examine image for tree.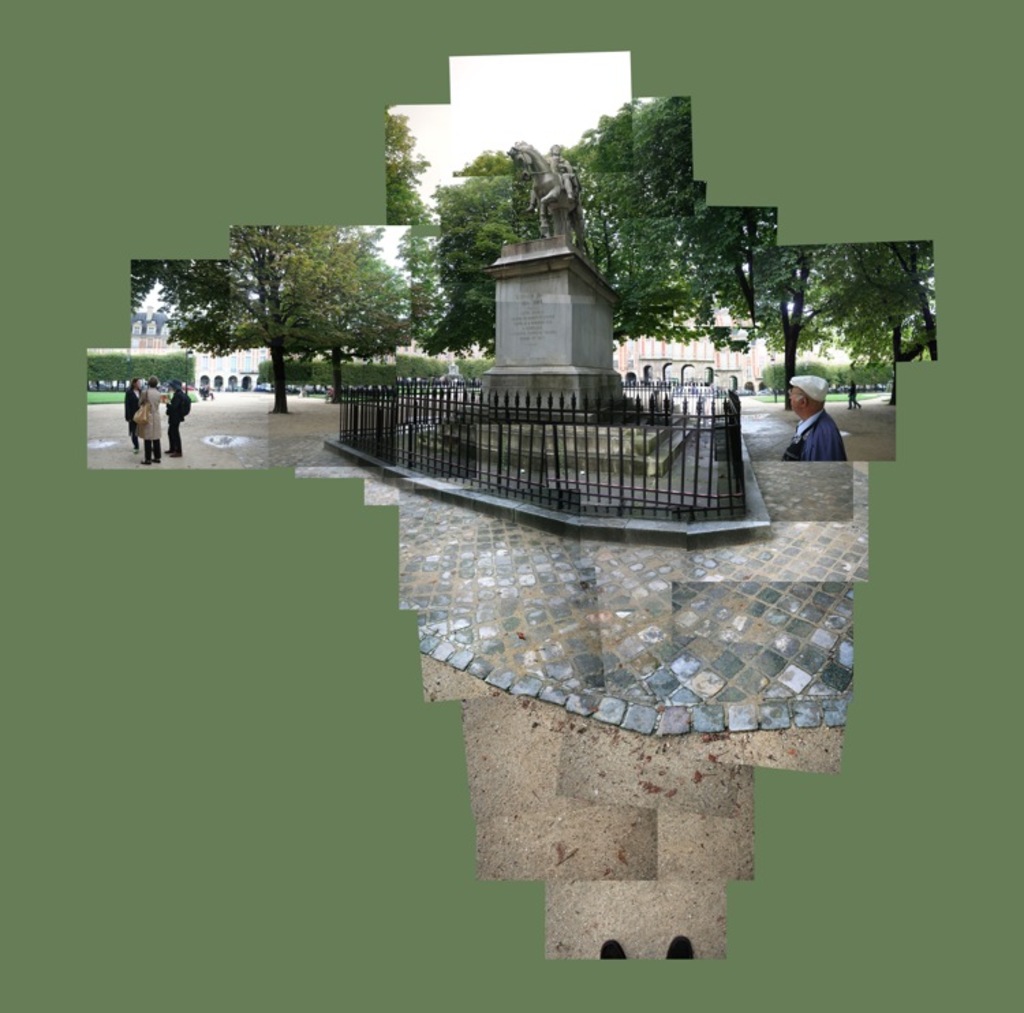
Examination result: 403:152:679:370.
